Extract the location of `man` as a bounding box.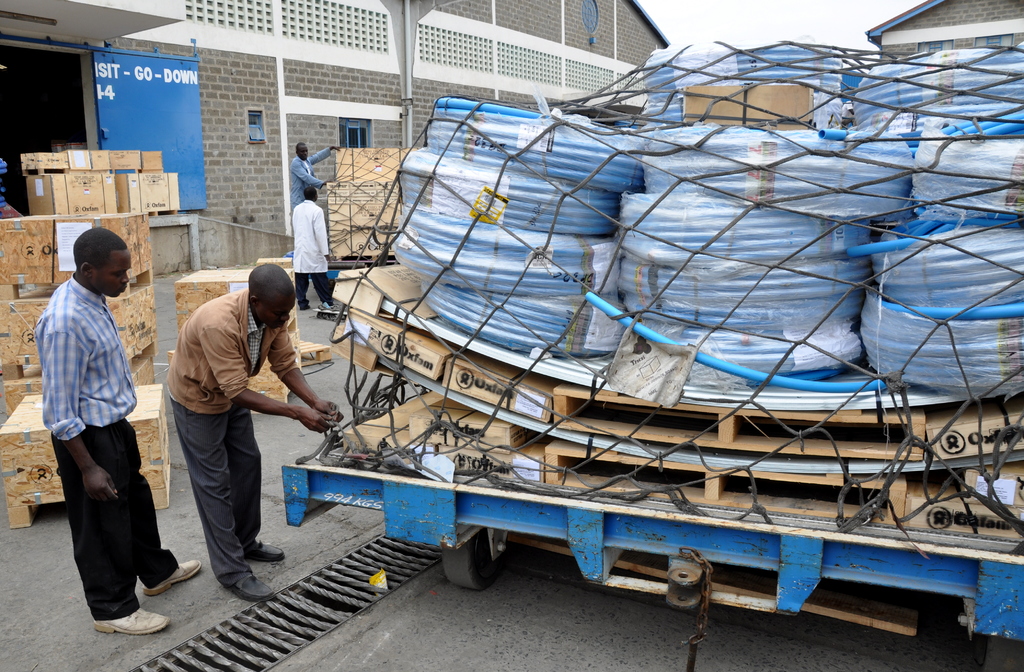
crop(284, 136, 342, 217).
